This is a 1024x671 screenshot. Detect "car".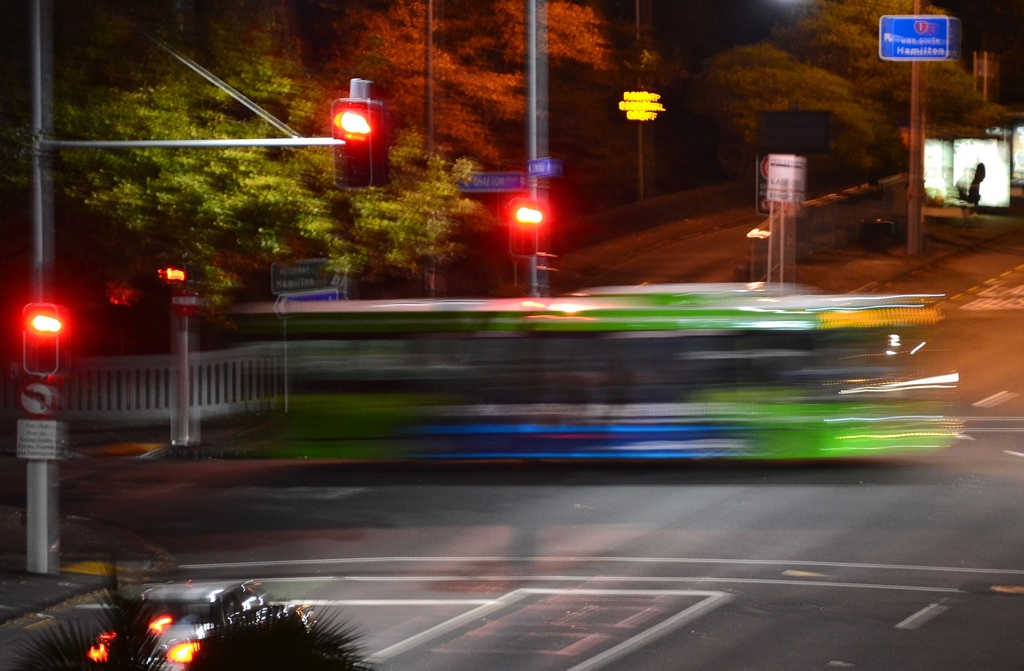
<region>83, 585, 279, 670</region>.
